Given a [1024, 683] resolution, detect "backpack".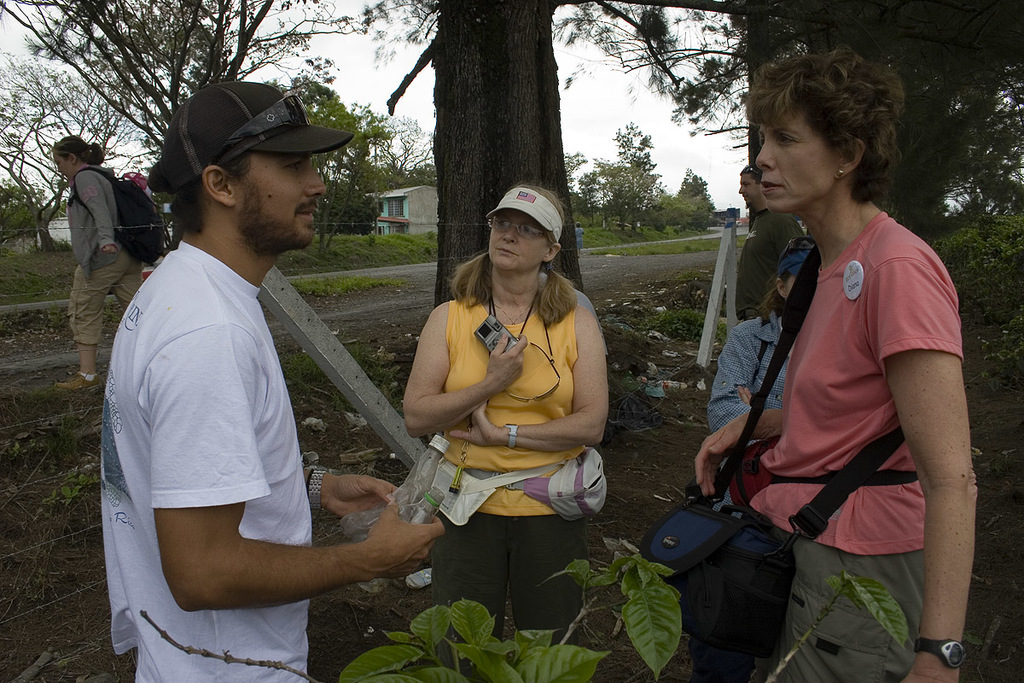
[69,165,166,261].
